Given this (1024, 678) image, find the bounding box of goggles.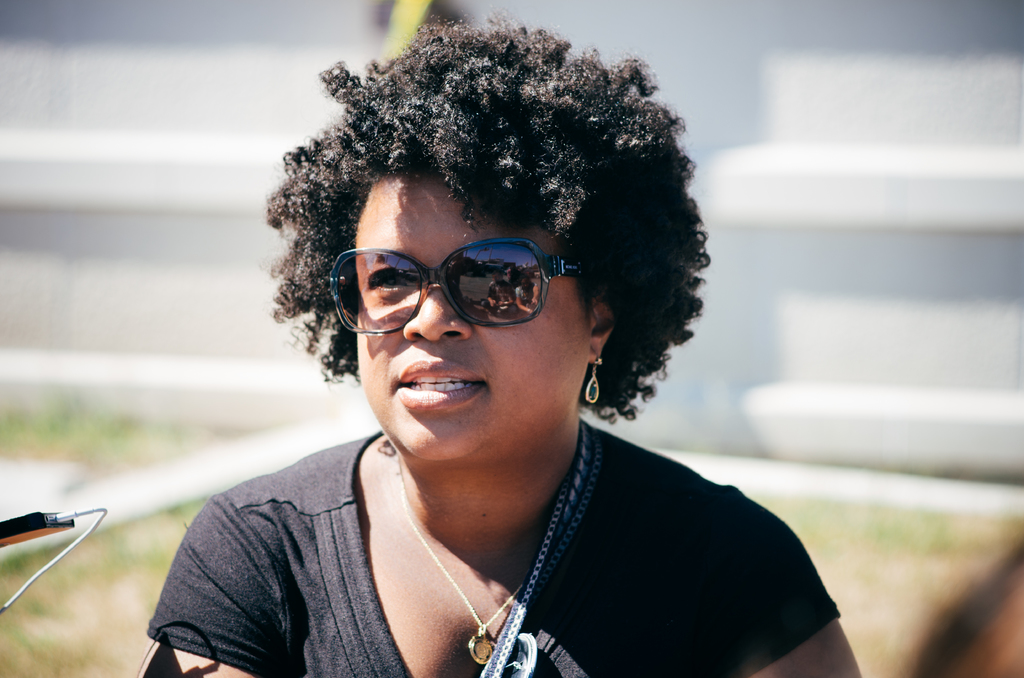
bbox(319, 228, 586, 328).
